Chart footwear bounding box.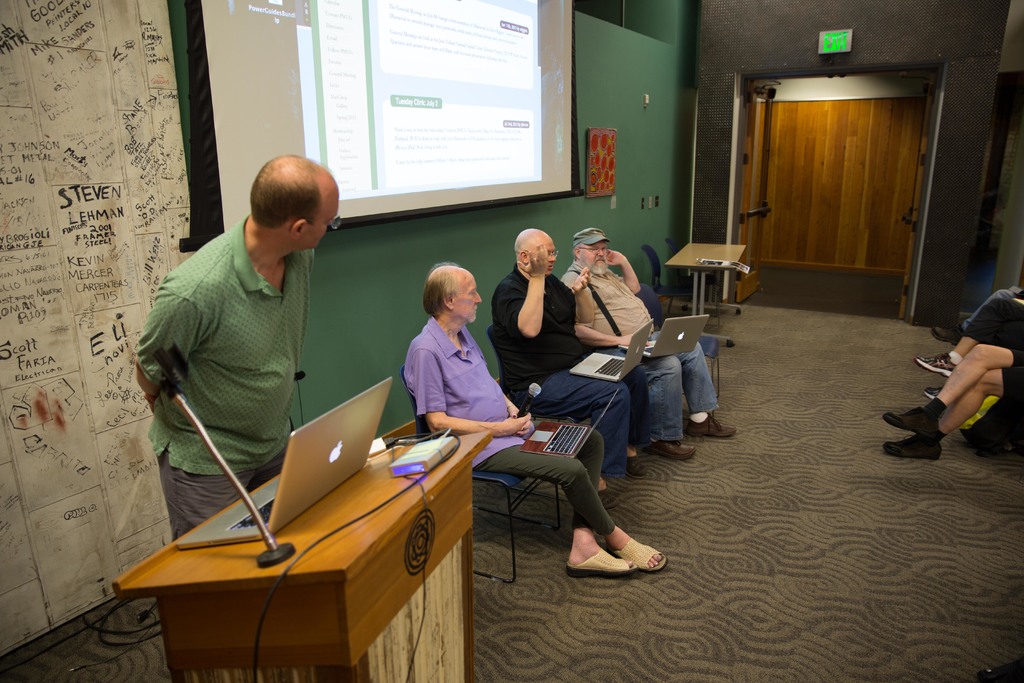
Charted: l=627, t=450, r=646, b=475.
